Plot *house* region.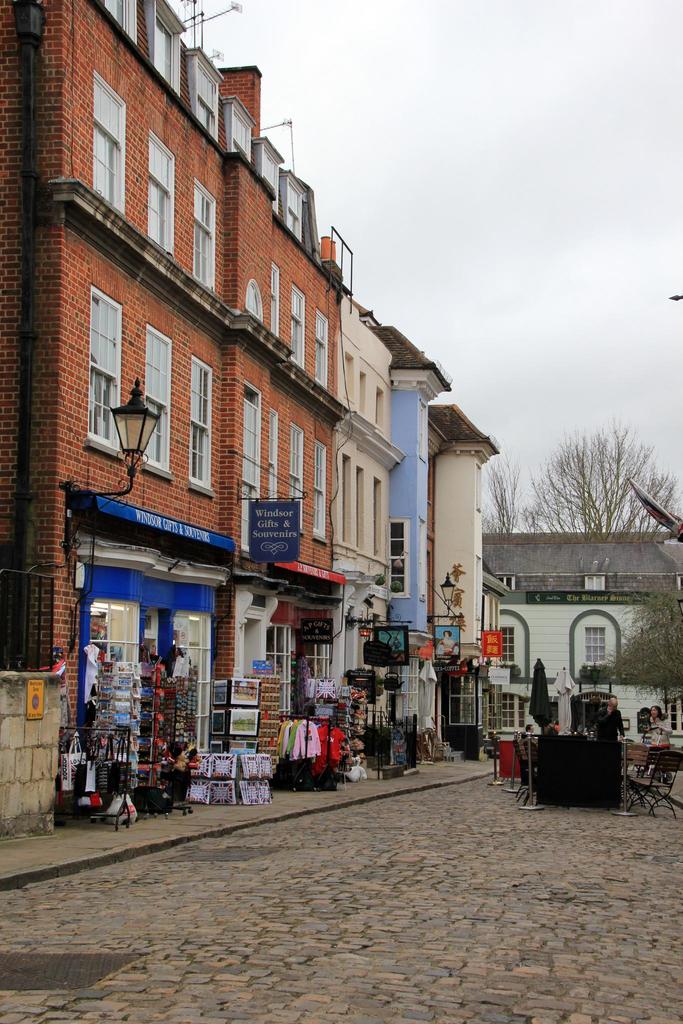
Plotted at detection(491, 531, 682, 748).
